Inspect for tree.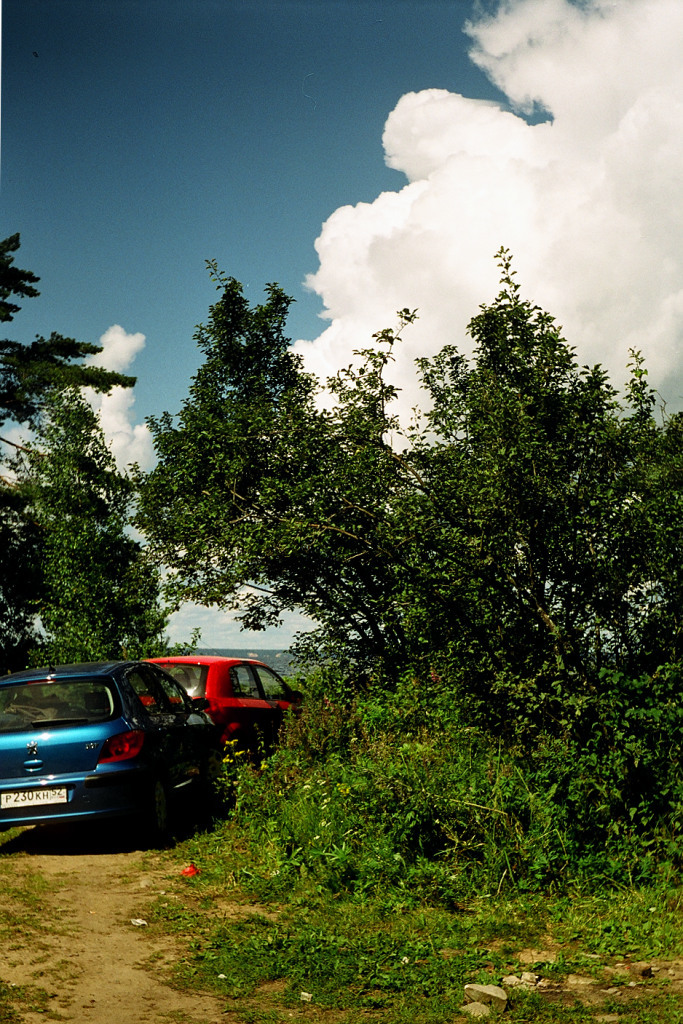
Inspection: x1=0, y1=228, x2=133, y2=424.
